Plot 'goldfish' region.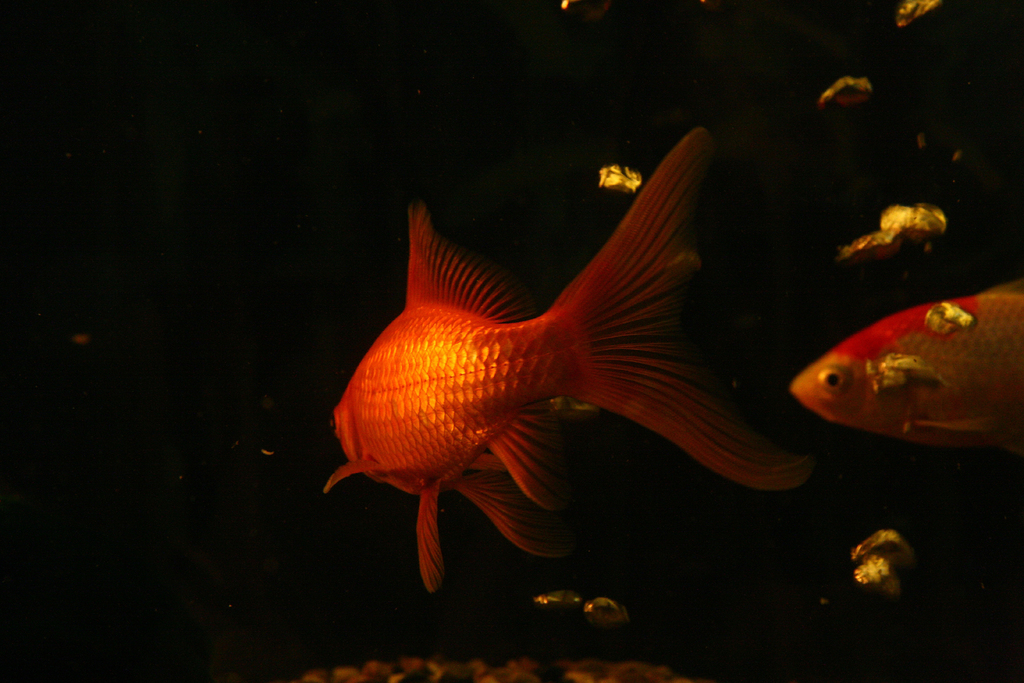
Plotted at (left=795, top=275, right=1023, bottom=452).
